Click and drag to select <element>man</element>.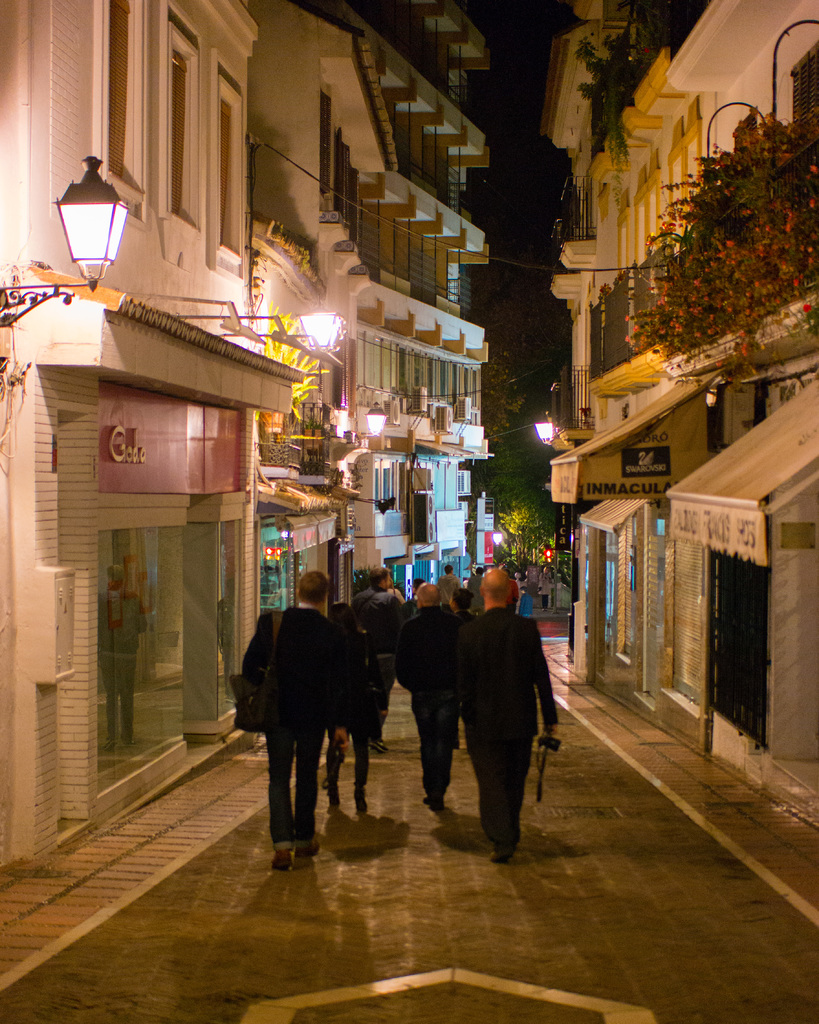
Selection: BBox(433, 570, 568, 852).
